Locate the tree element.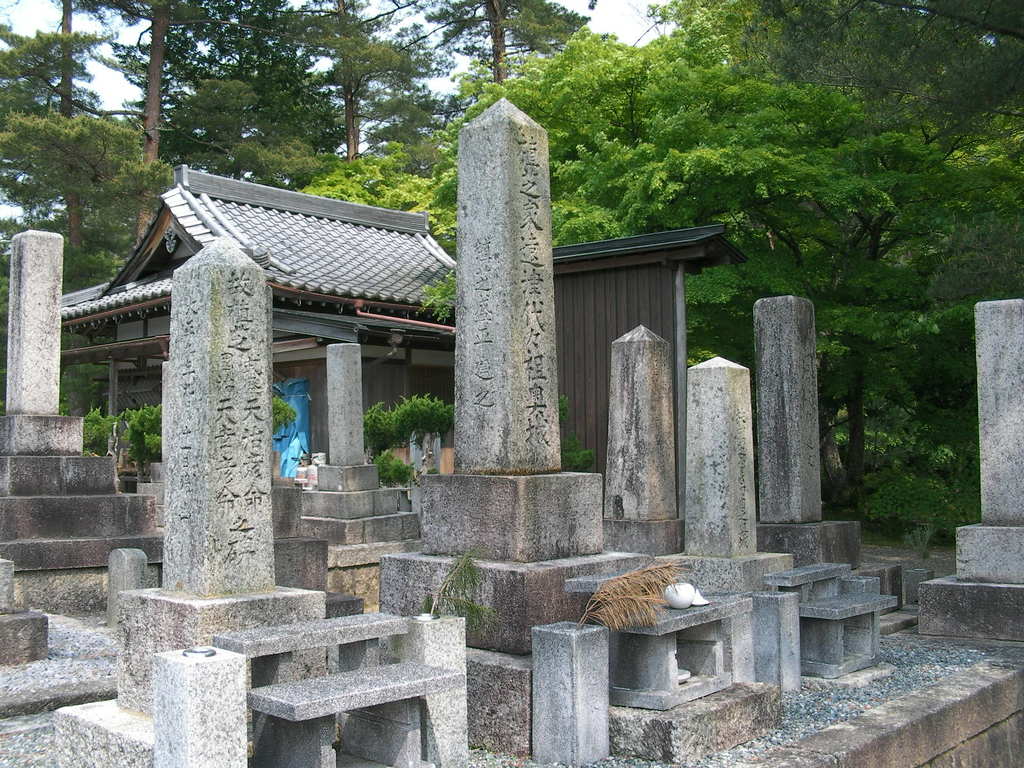
Element bbox: box=[255, 0, 447, 169].
